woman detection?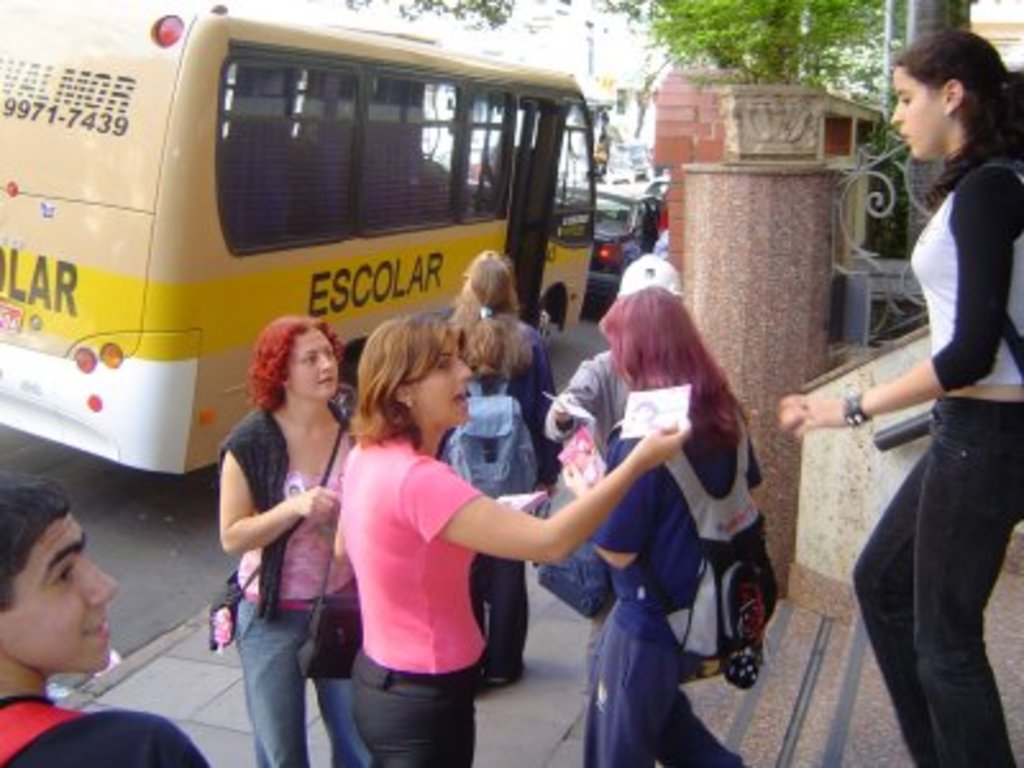
{"x1": 776, "y1": 31, "x2": 1021, "y2": 765}
